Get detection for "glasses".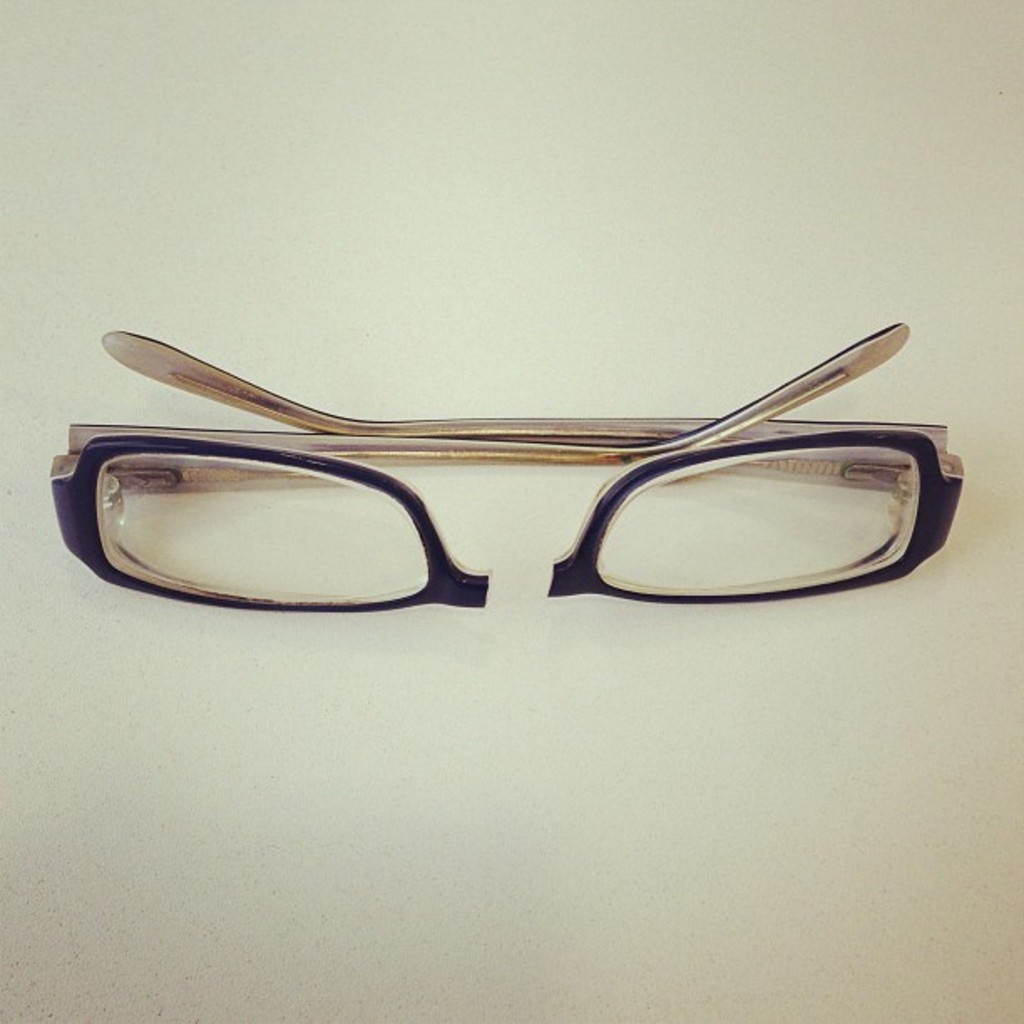
Detection: left=42, top=318, right=967, bottom=606.
